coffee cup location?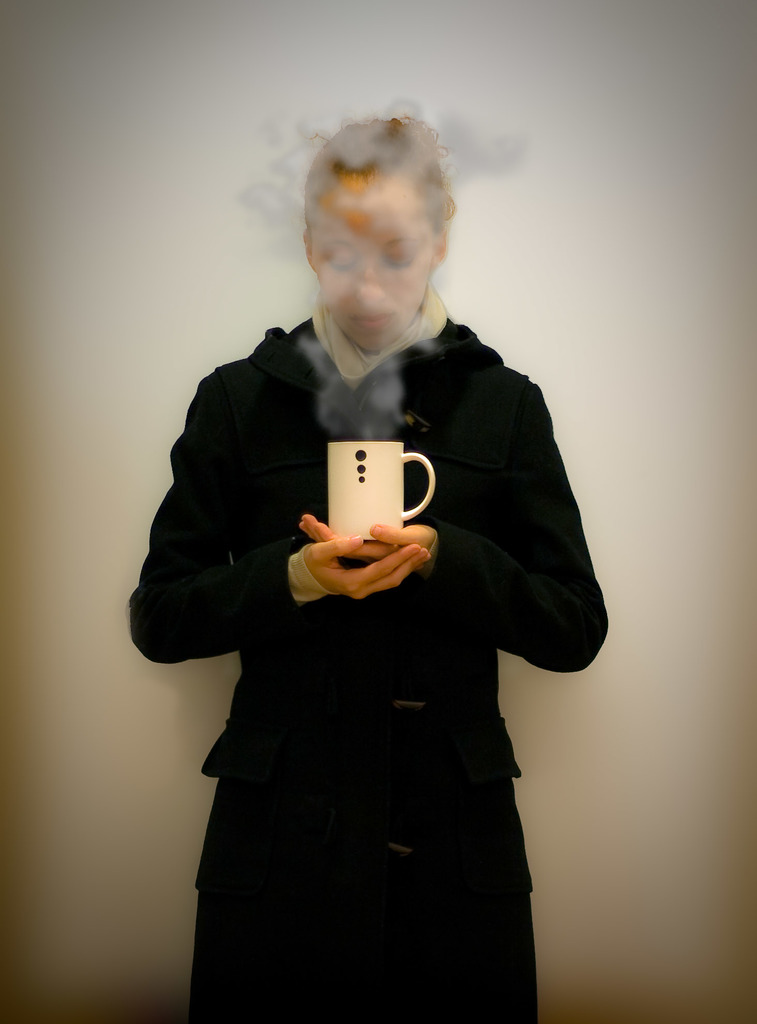
detection(329, 442, 437, 543)
